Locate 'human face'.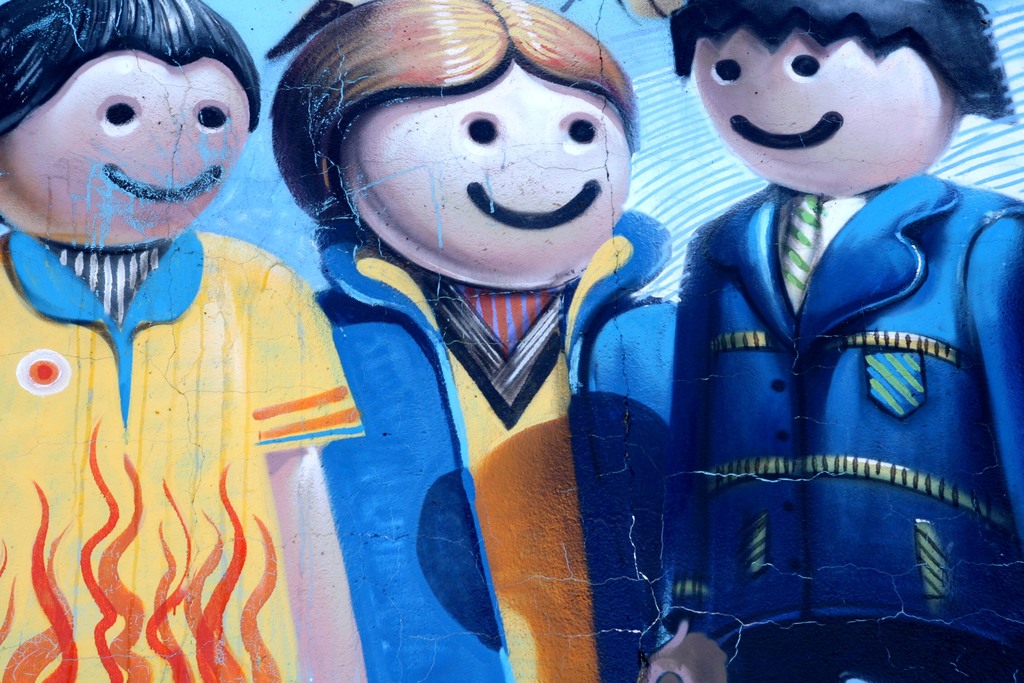
Bounding box: box=[338, 63, 634, 286].
